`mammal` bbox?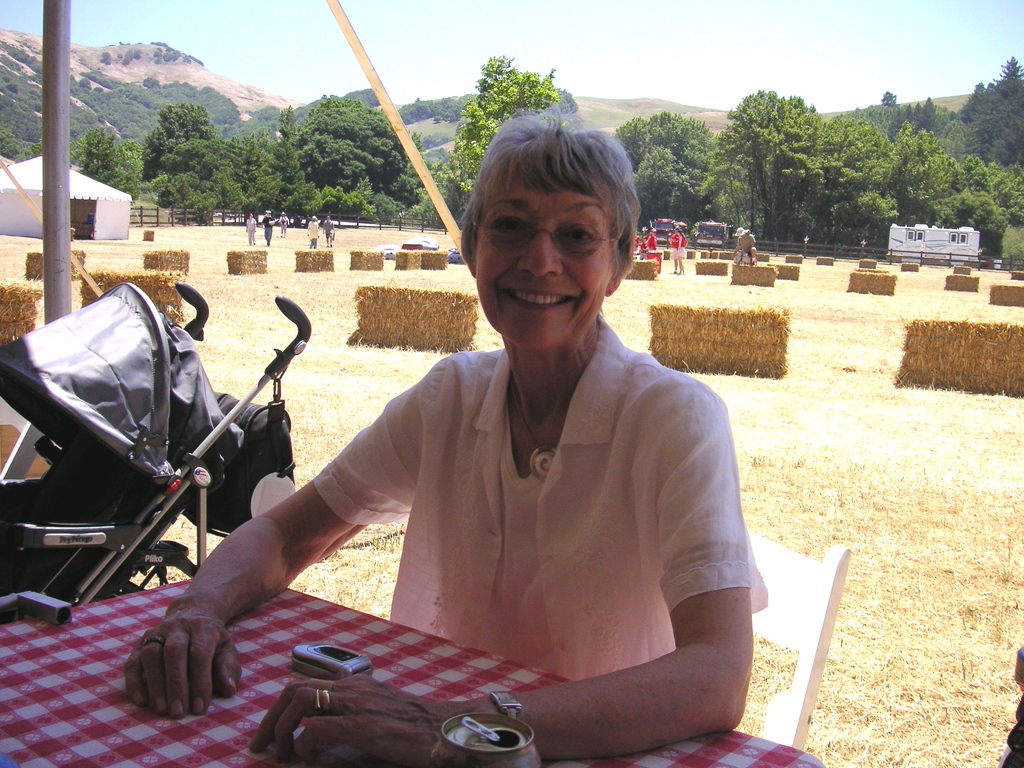
278/210/289/238
